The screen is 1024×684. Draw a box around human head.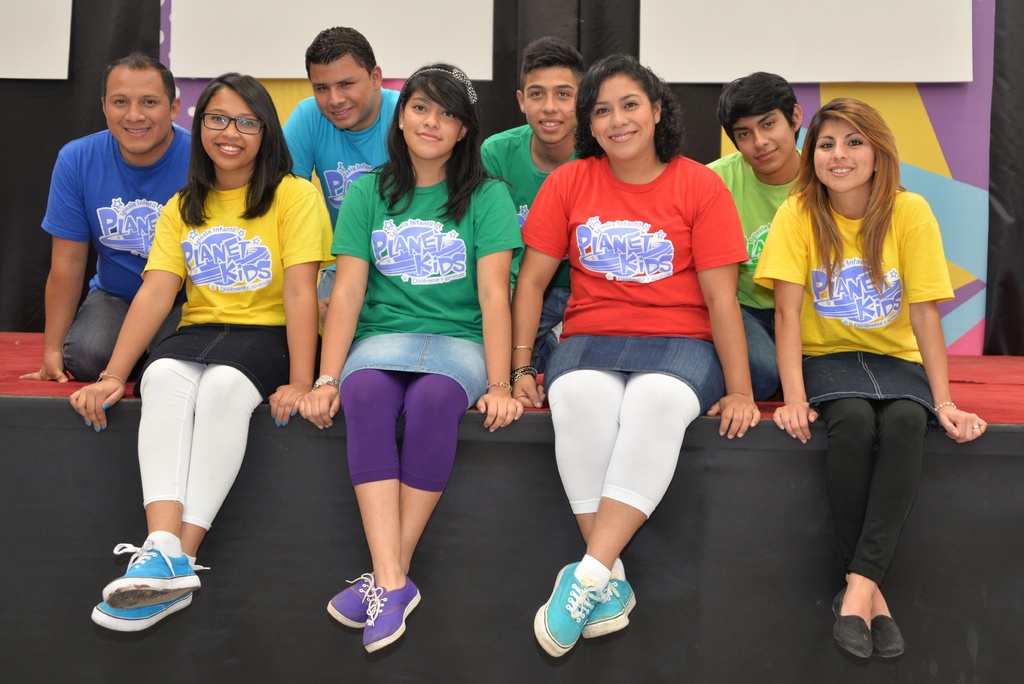
rect(575, 55, 688, 163).
